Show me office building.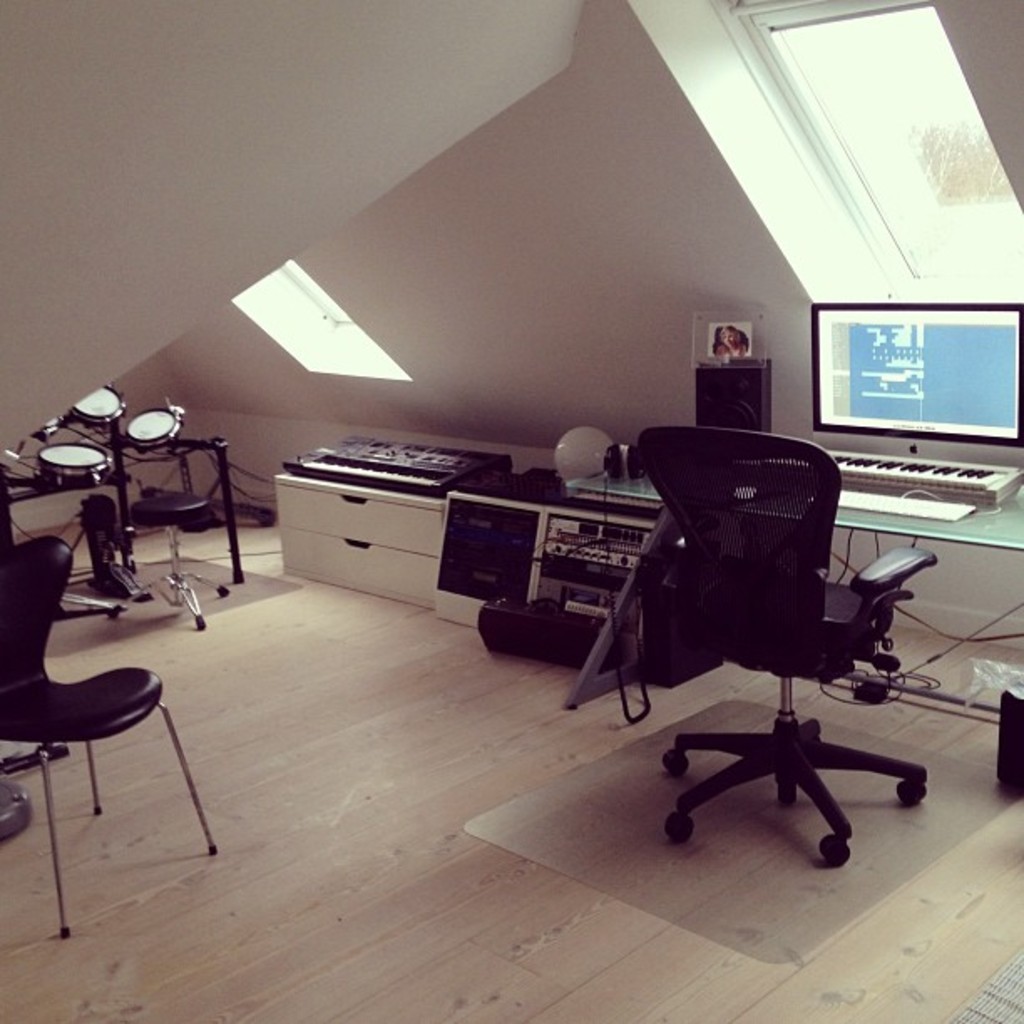
office building is here: <region>0, 55, 1023, 970</region>.
